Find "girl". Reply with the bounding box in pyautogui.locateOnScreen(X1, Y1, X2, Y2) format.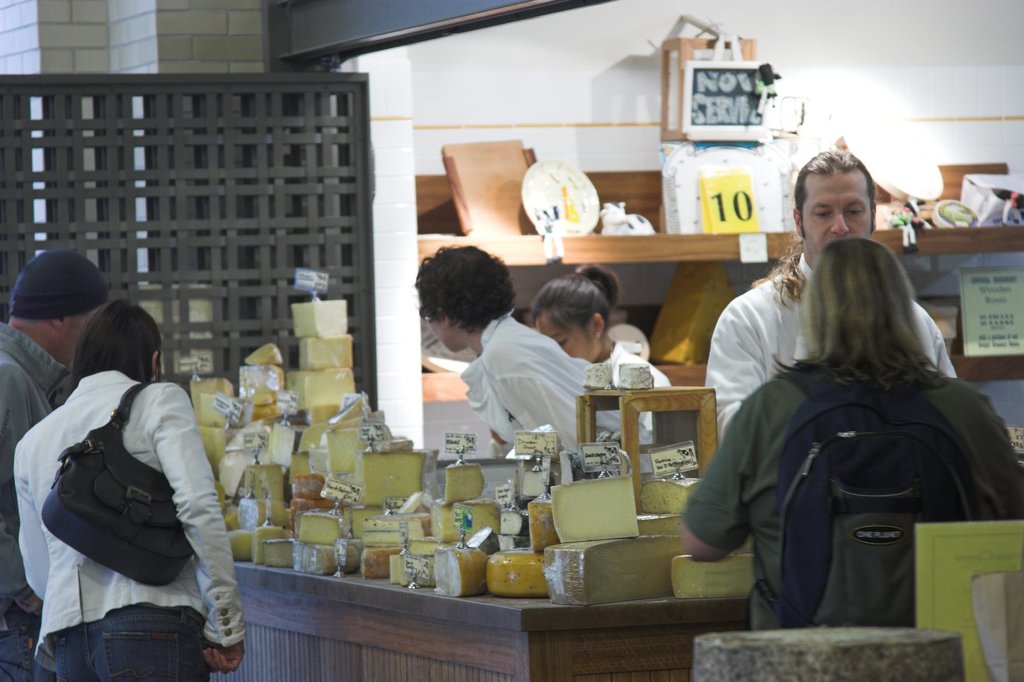
pyautogui.locateOnScreen(525, 257, 670, 419).
